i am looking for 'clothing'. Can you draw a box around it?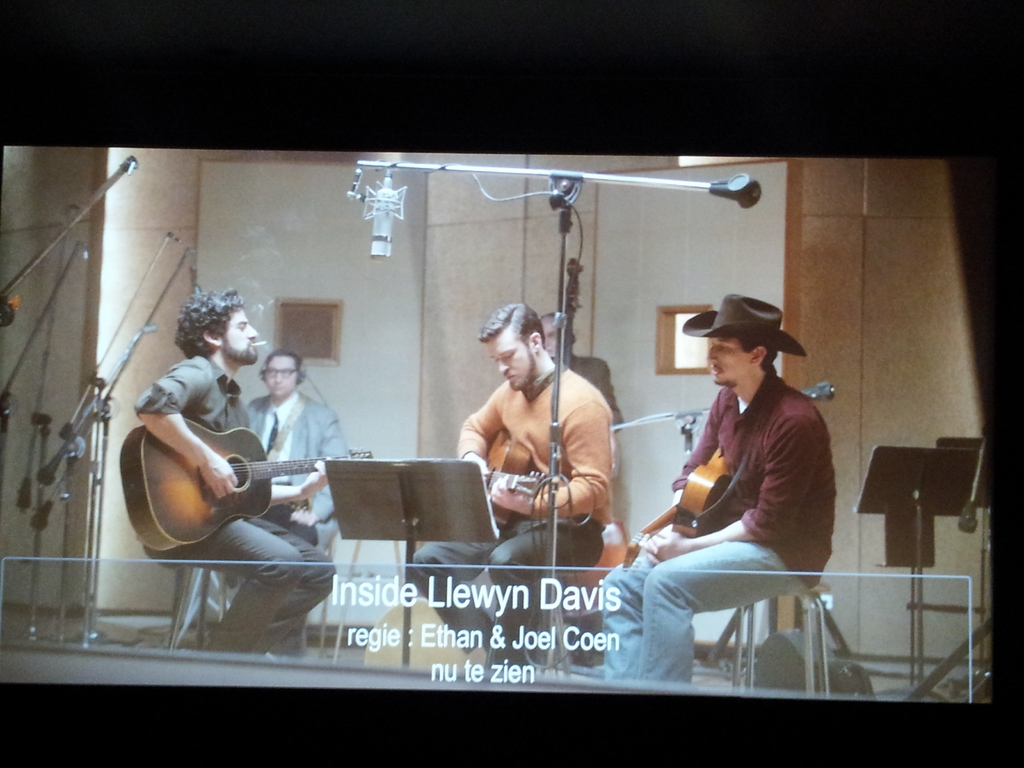
Sure, the bounding box is (541, 353, 627, 430).
